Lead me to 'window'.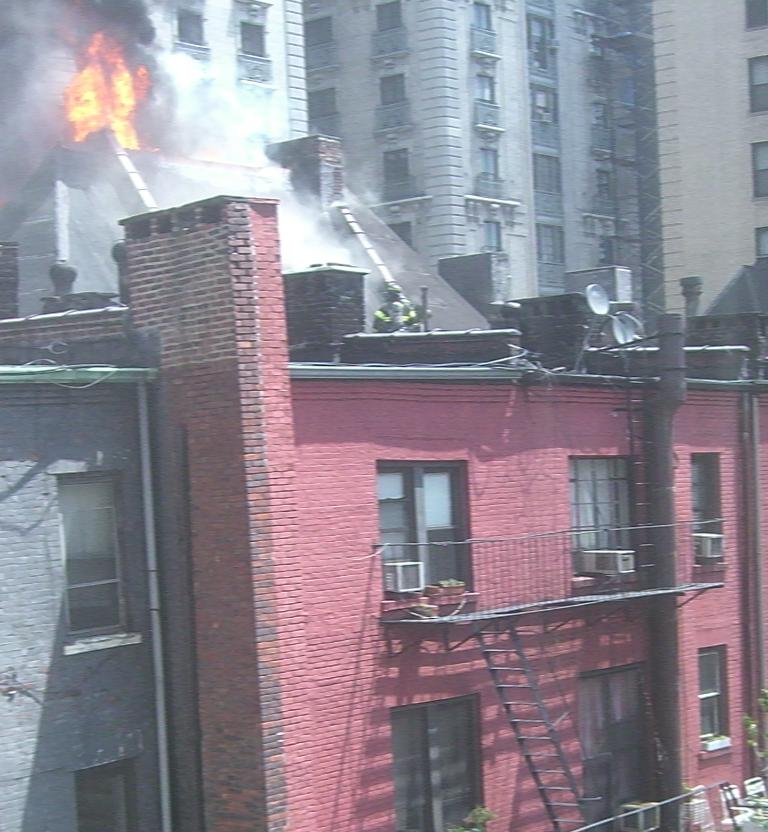
Lead to 688 451 733 573.
